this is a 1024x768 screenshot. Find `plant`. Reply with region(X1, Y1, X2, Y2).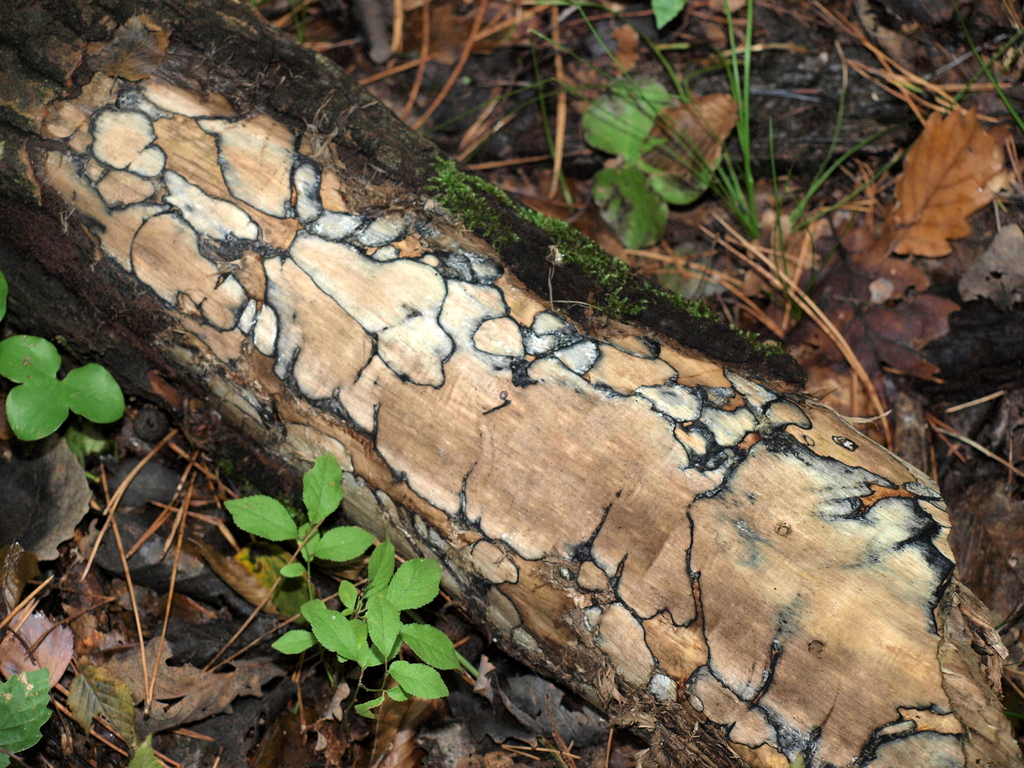
region(0, 333, 120, 441).
